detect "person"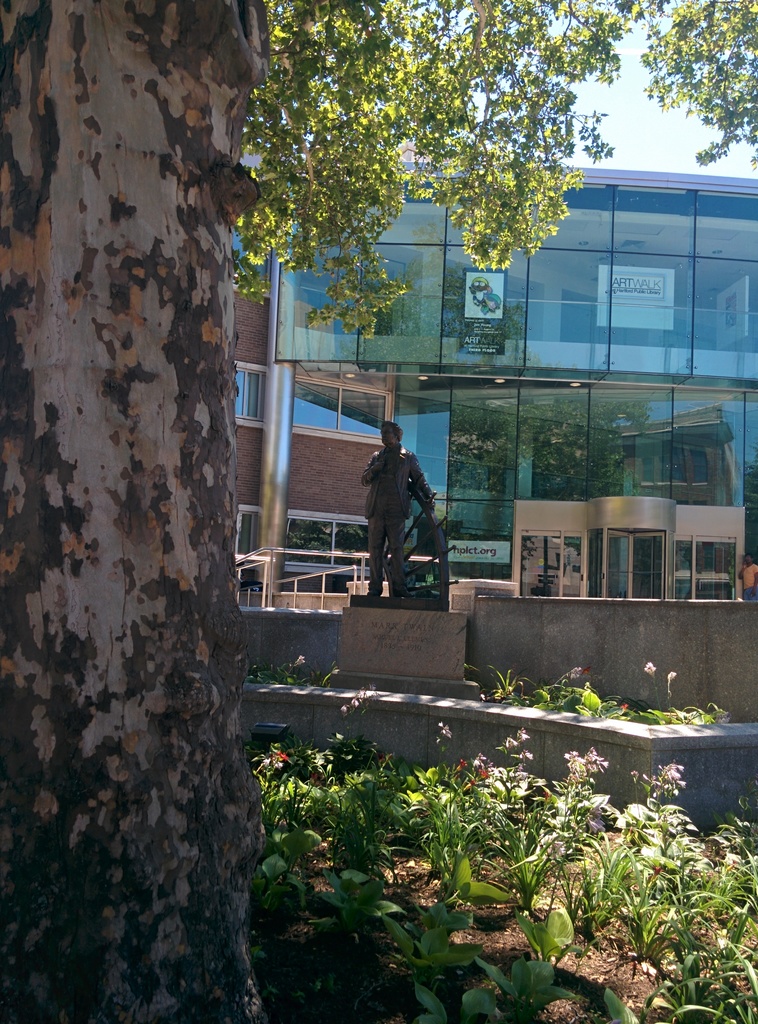
[x1=370, y1=403, x2=453, y2=604]
